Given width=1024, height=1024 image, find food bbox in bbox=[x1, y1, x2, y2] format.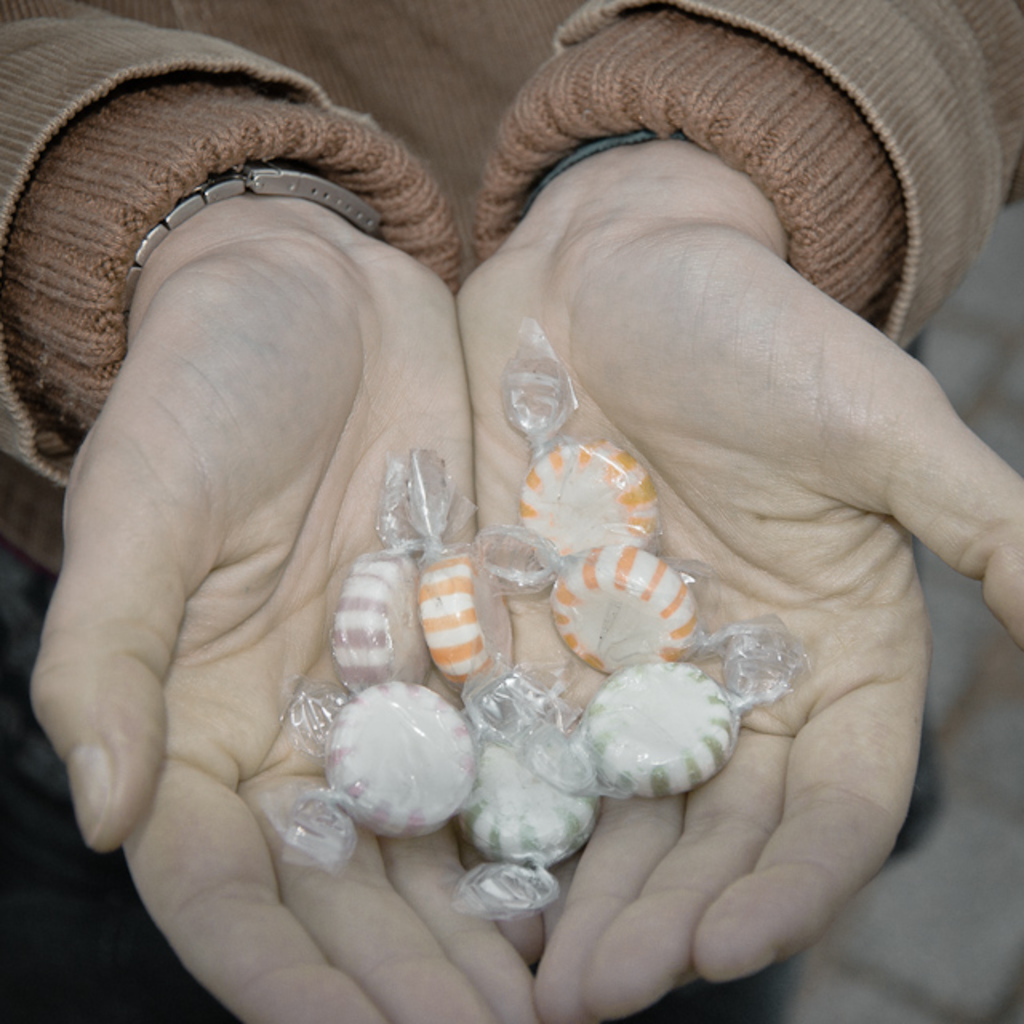
bbox=[445, 534, 802, 693].
